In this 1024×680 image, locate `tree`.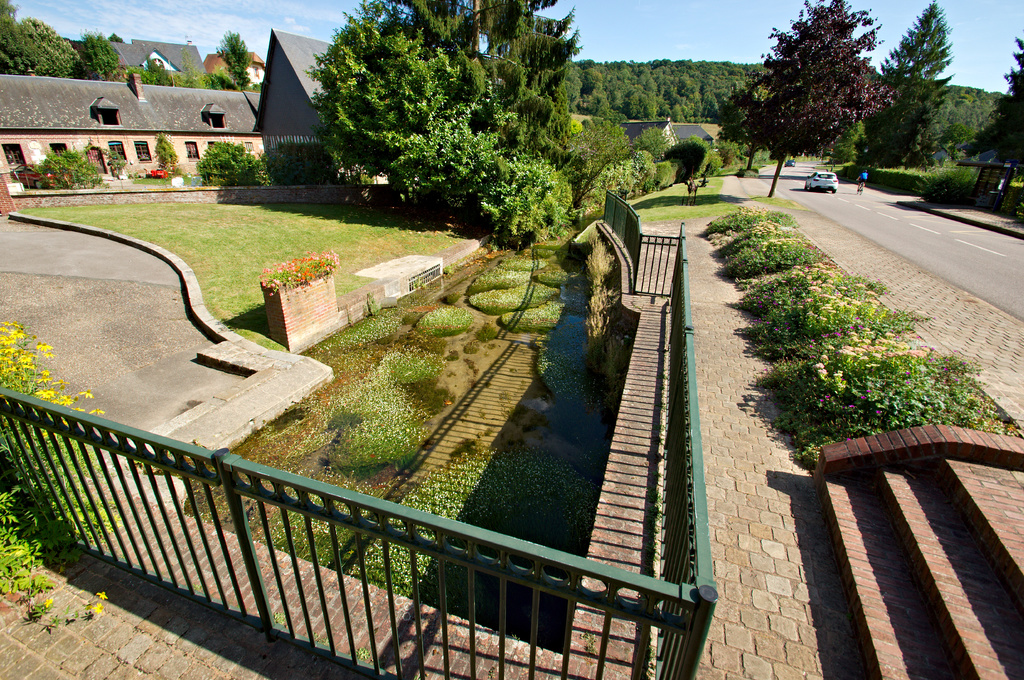
Bounding box: 879:0:952:145.
